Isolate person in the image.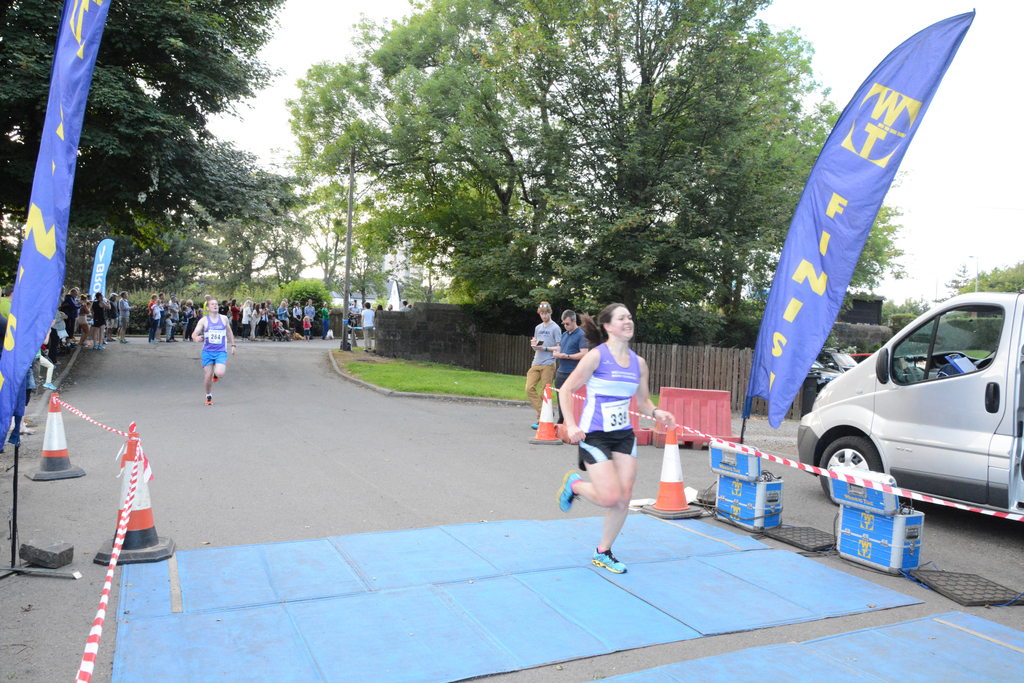
Isolated region: box=[250, 295, 263, 343].
